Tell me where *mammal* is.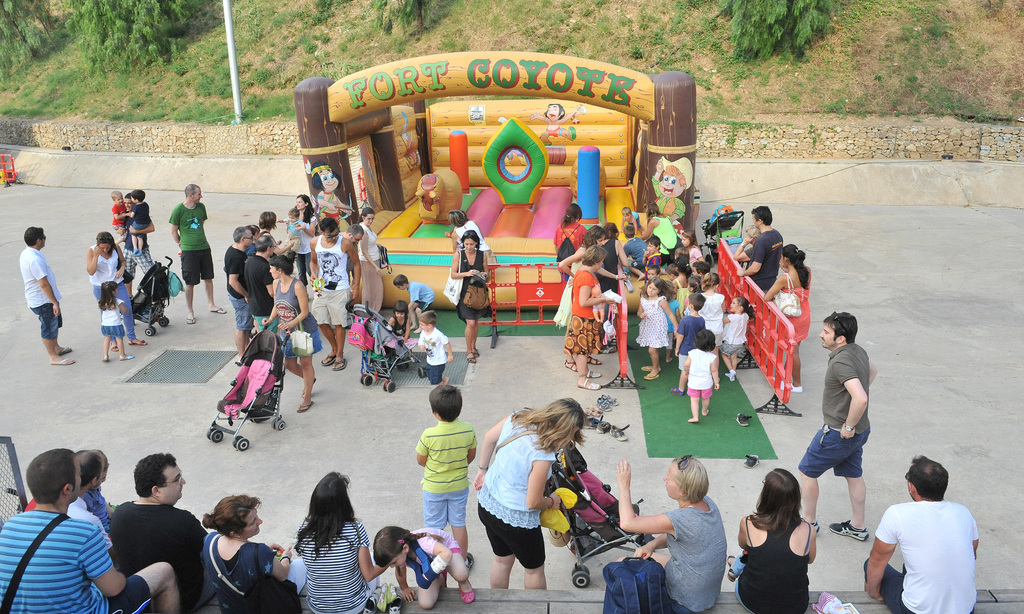
*mammal* is at region(528, 102, 580, 144).
